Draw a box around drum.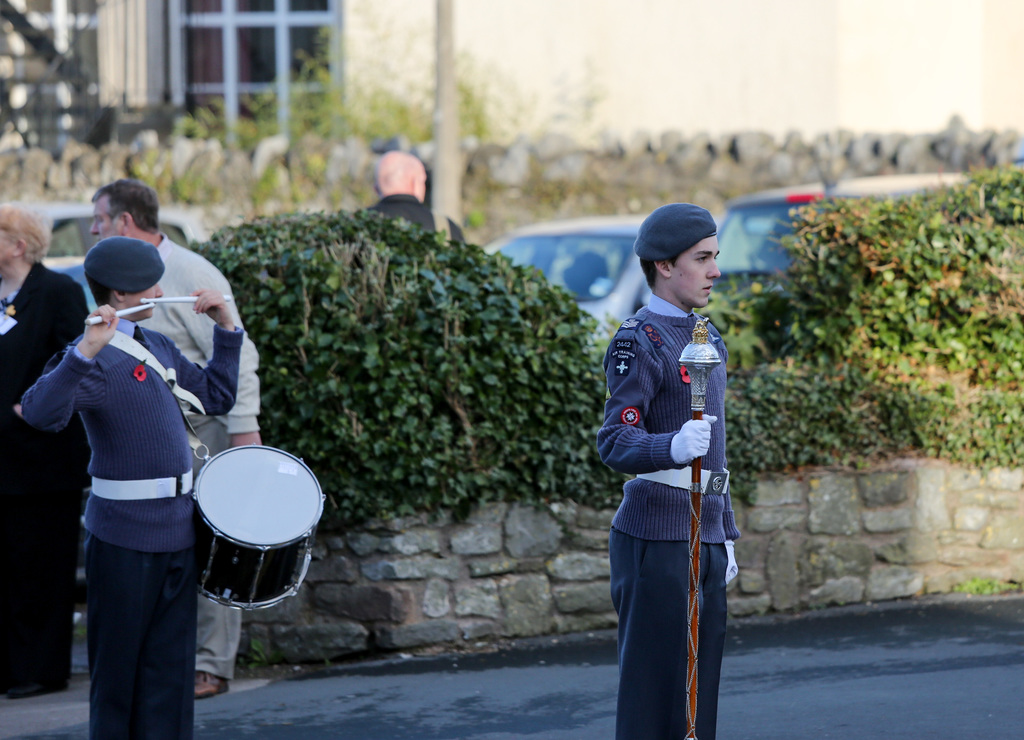
left=193, top=442, right=327, bottom=609.
